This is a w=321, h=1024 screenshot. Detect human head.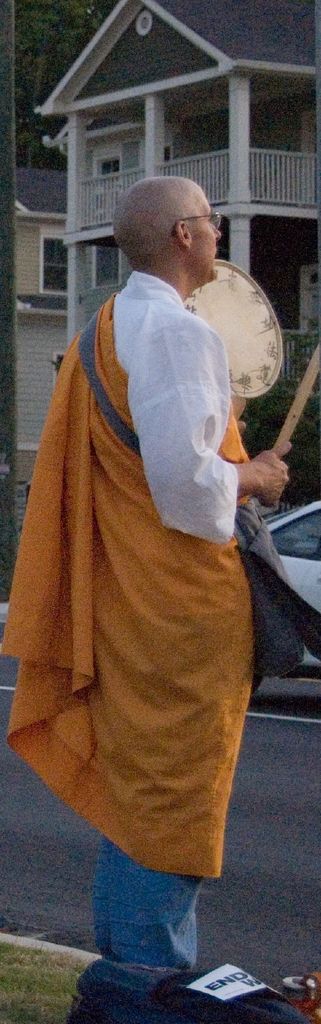
[left=106, top=168, right=233, bottom=275].
